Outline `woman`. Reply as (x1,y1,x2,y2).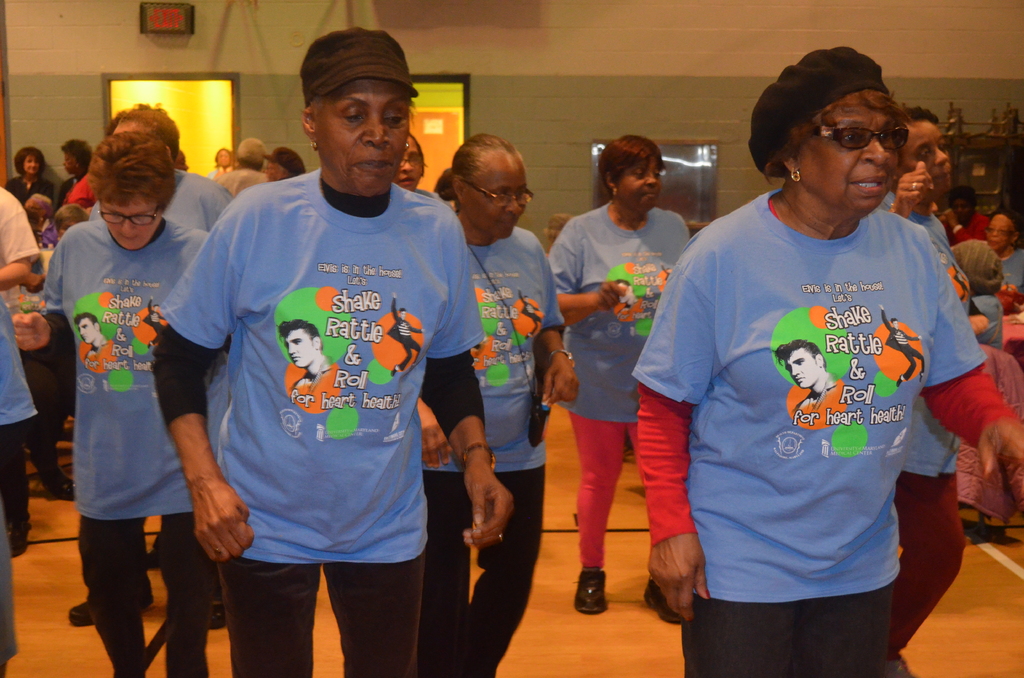
(52,139,92,195).
